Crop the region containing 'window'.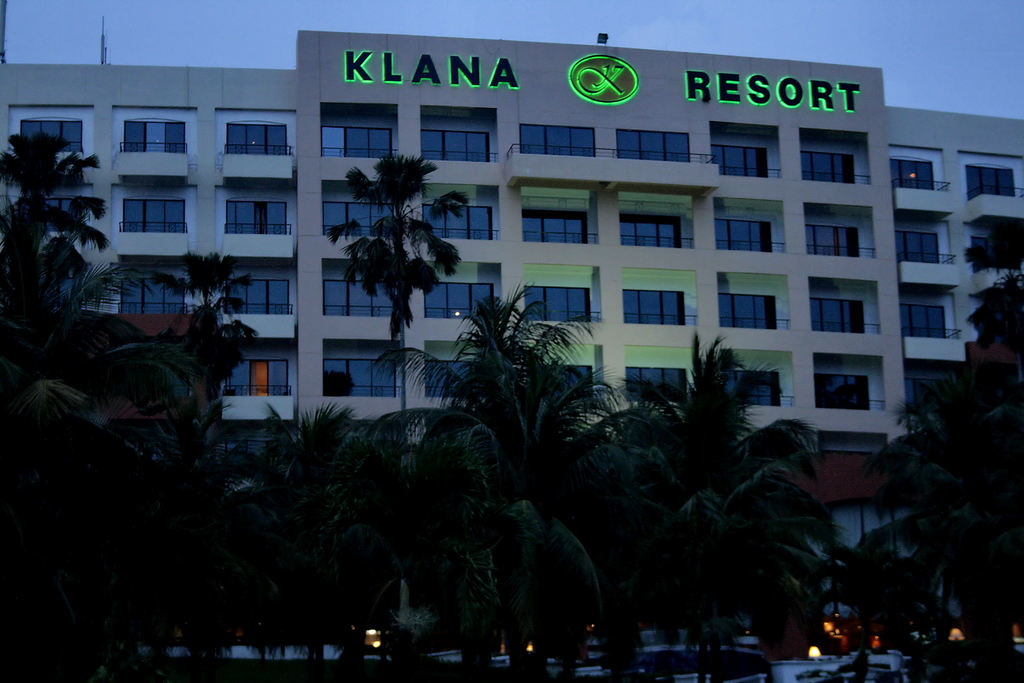
Crop region: detection(425, 357, 494, 398).
